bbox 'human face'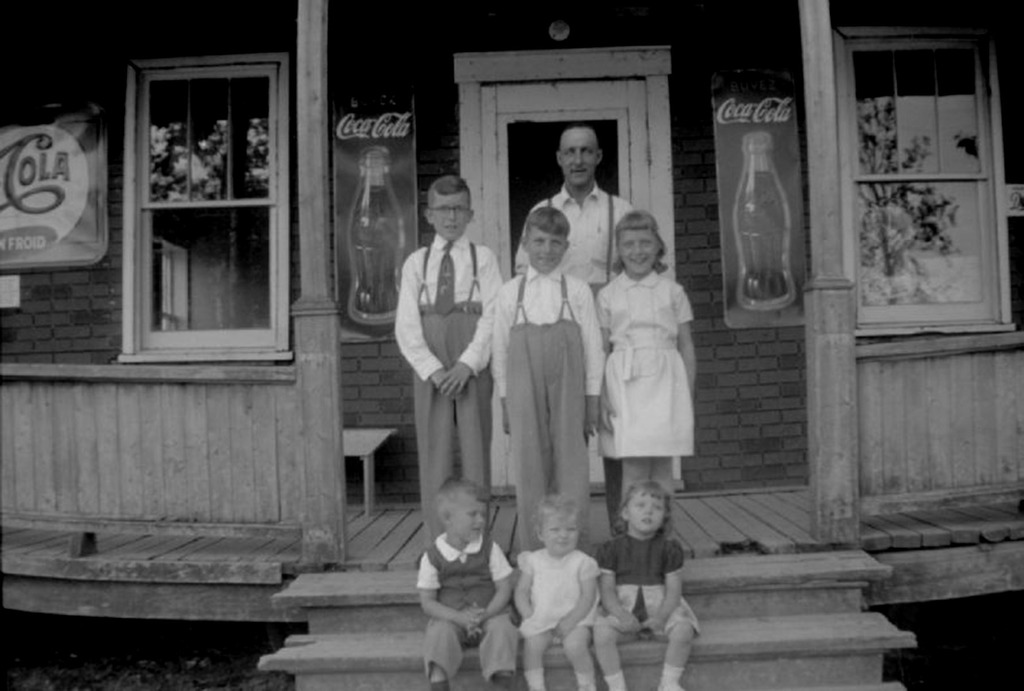
[x1=527, y1=227, x2=564, y2=277]
